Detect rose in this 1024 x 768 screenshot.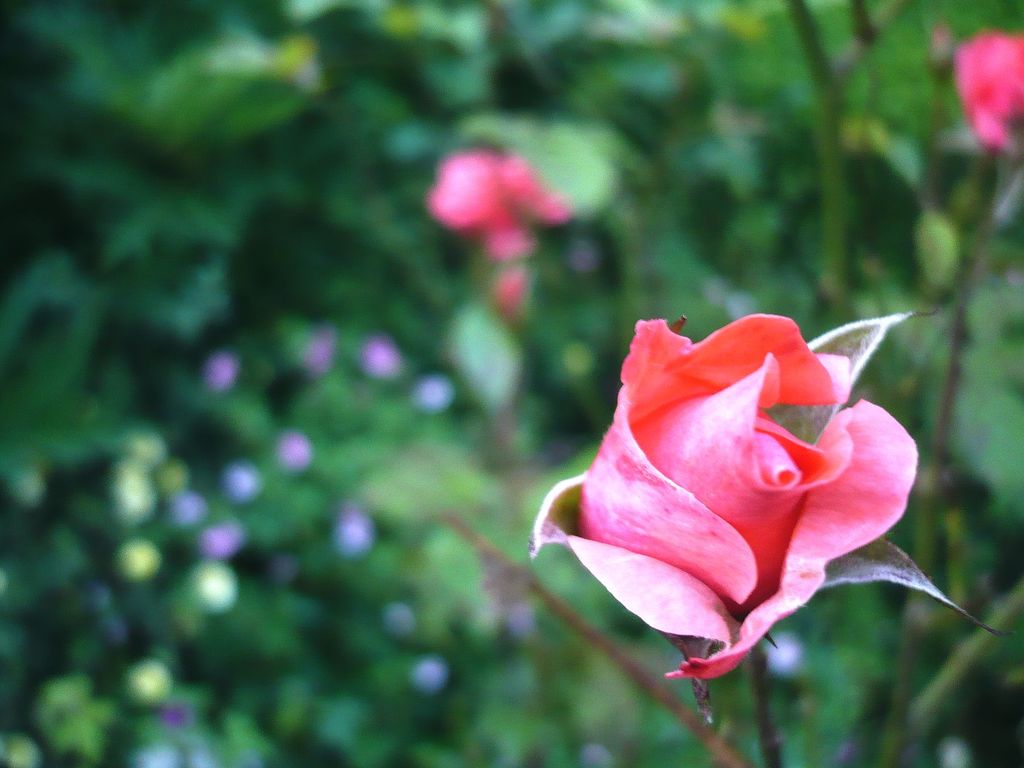
Detection: rect(950, 30, 1023, 156).
